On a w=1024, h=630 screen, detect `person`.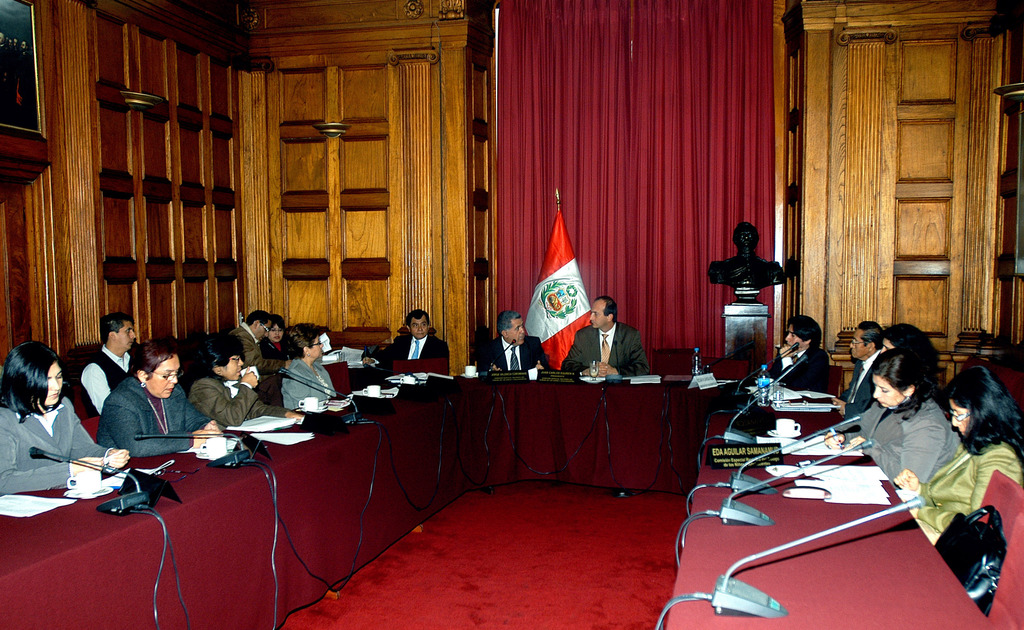
{"x1": 378, "y1": 306, "x2": 450, "y2": 372}.
